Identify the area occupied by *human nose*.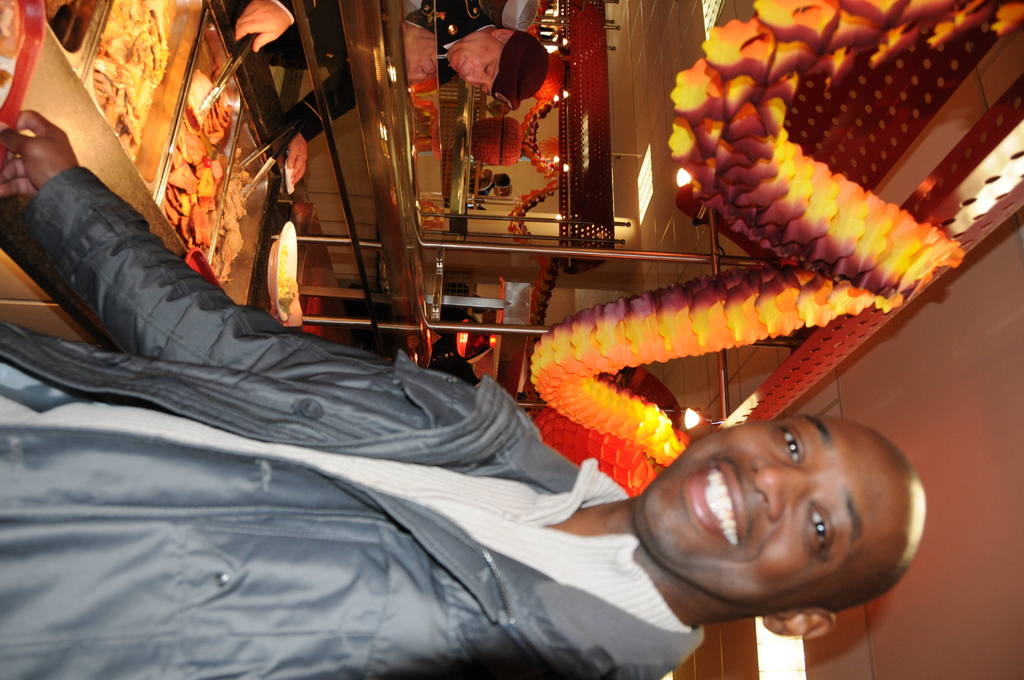
Area: bbox=(754, 454, 816, 518).
